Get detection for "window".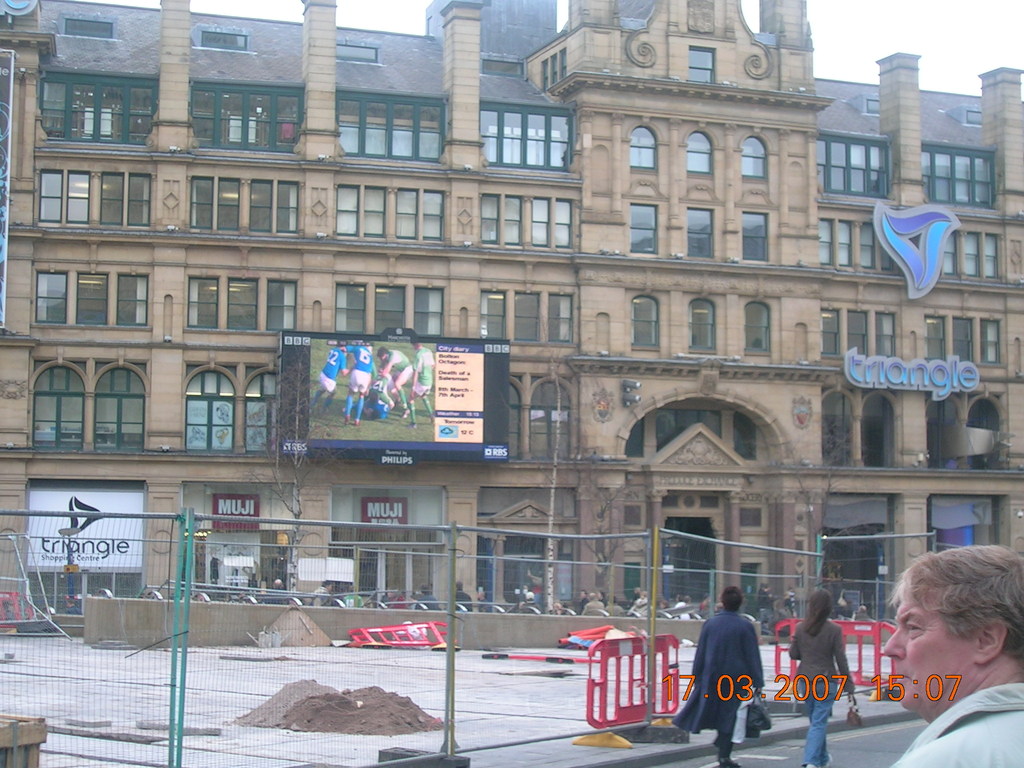
Detection: <bbox>924, 316, 945, 361</bbox>.
